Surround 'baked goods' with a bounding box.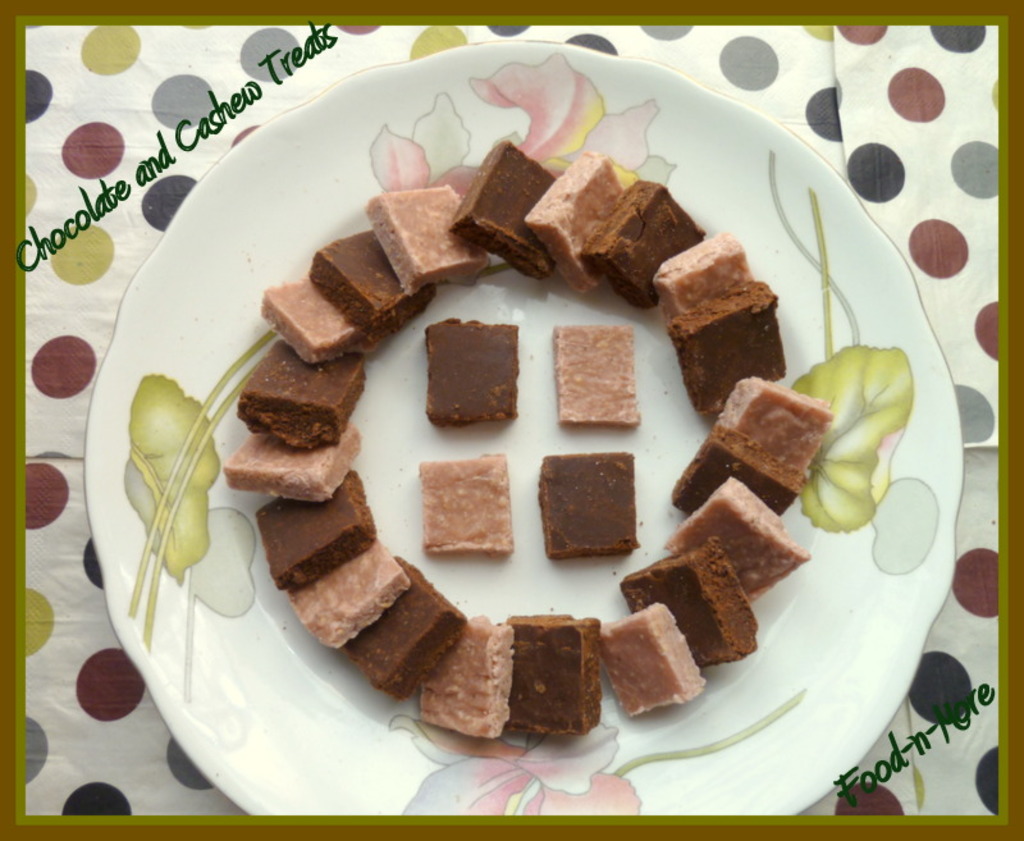
422, 448, 518, 556.
